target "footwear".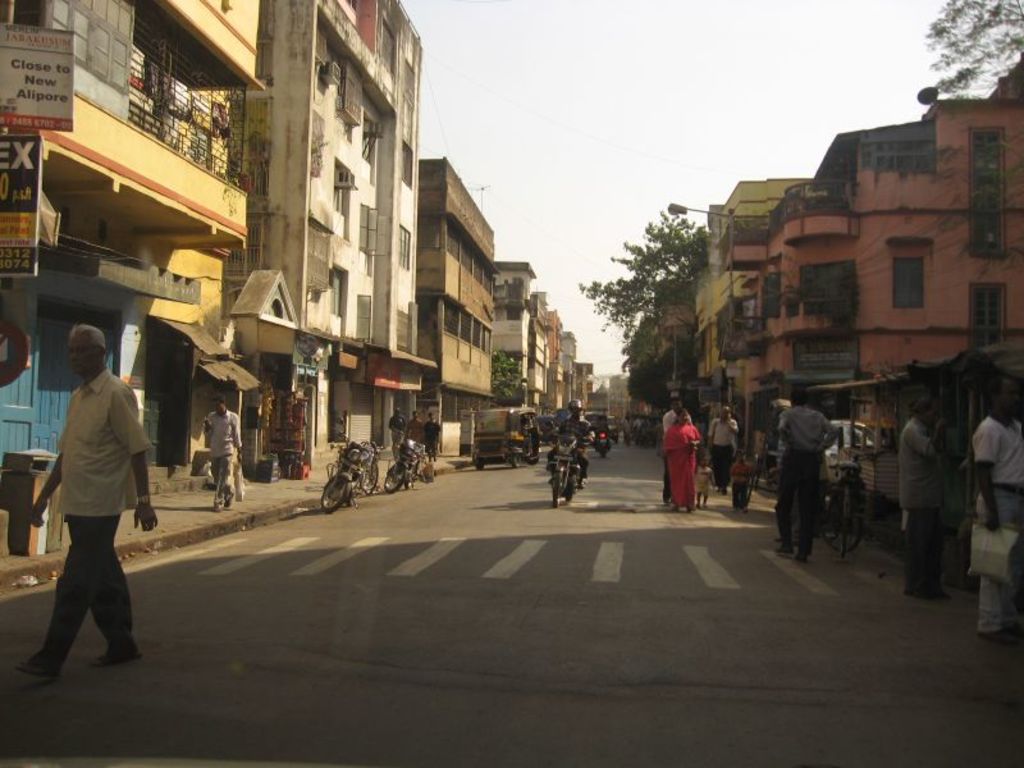
Target region: (792,552,809,564).
